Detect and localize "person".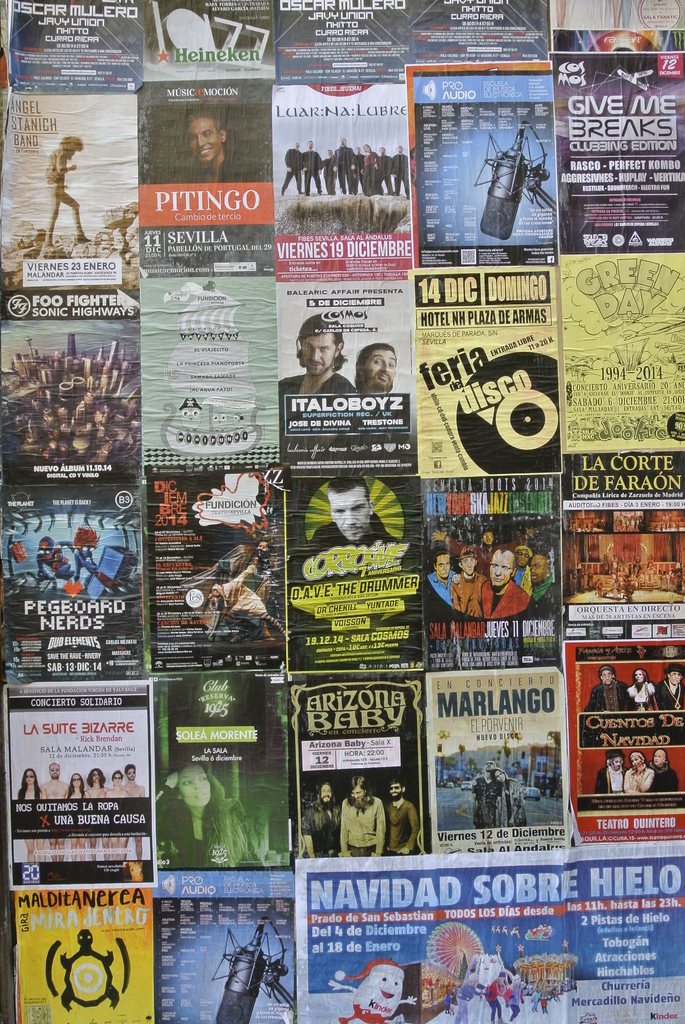
Localized at 38, 762, 70, 864.
